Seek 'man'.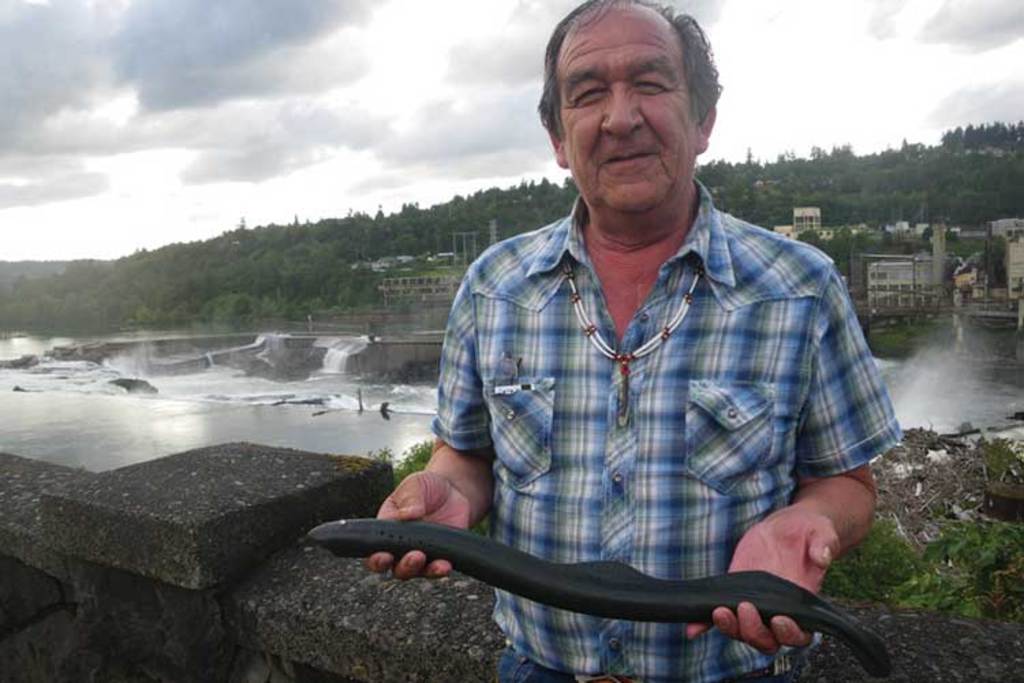
{"left": 339, "top": 16, "right": 901, "bottom": 654}.
